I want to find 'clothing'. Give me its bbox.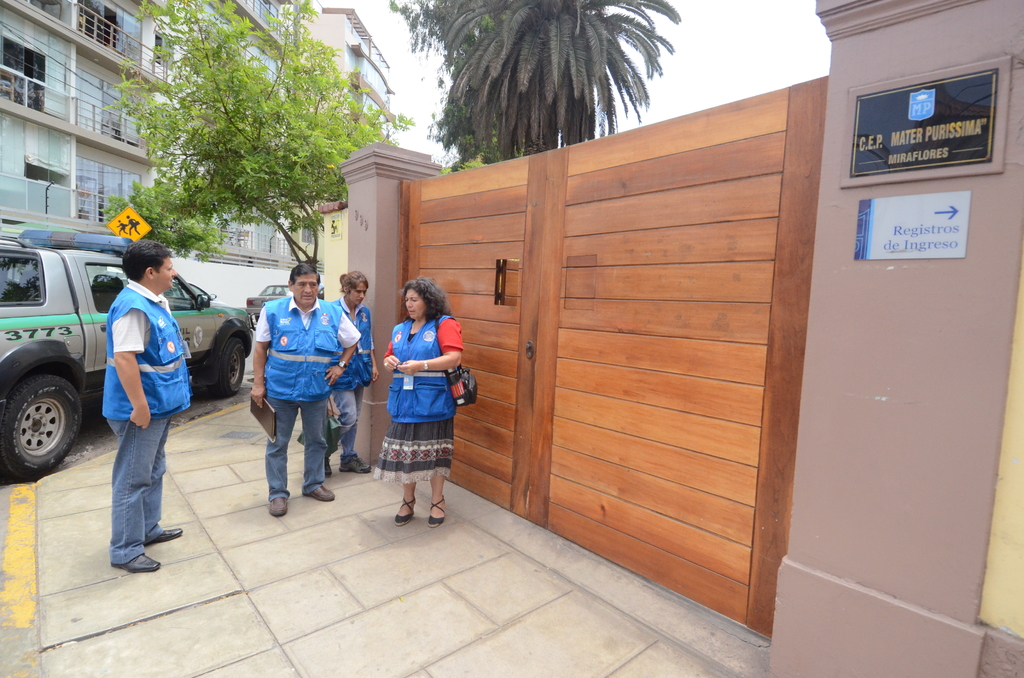
Rect(246, 297, 353, 491).
